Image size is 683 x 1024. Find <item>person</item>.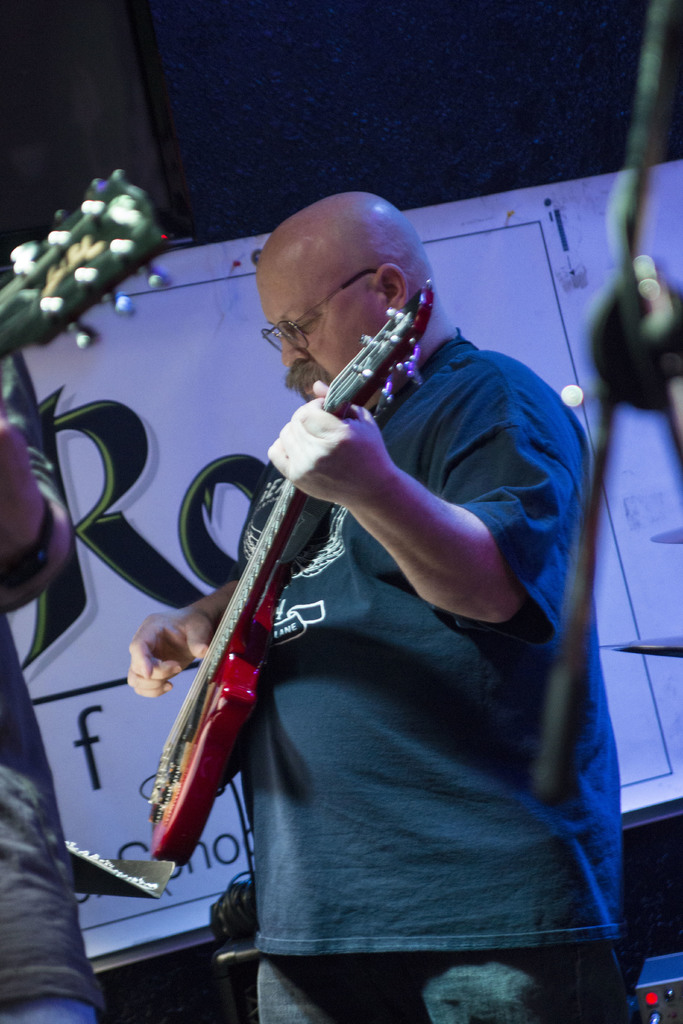
[0, 344, 106, 1023].
